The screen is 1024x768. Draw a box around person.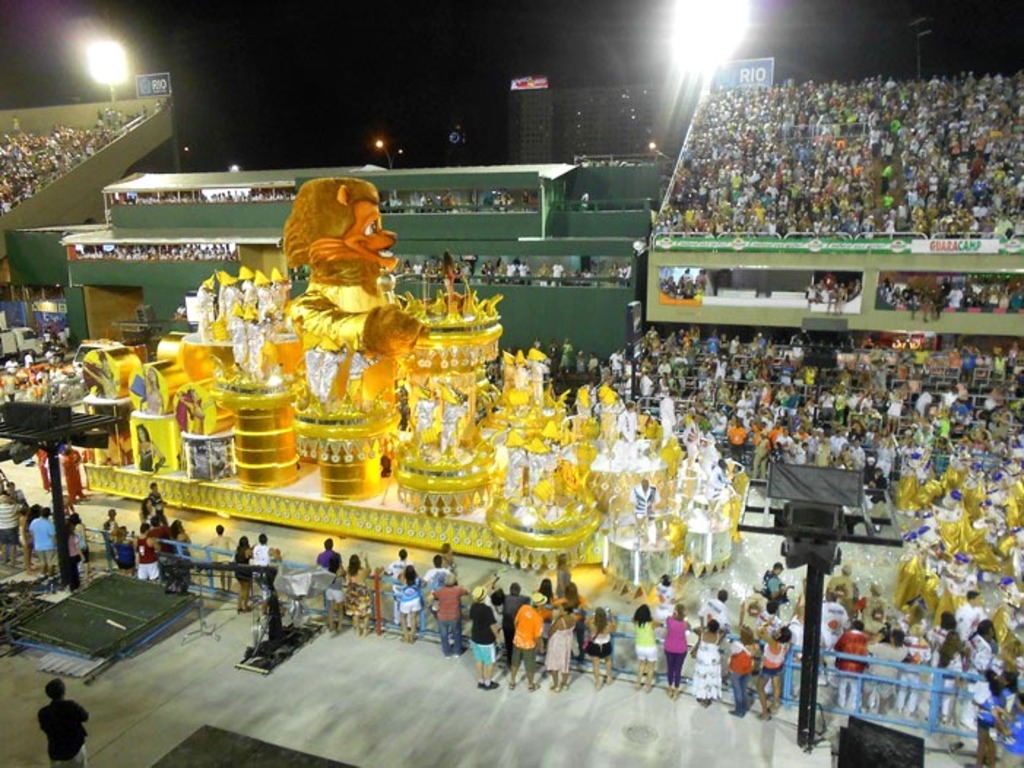
(x1=34, y1=673, x2=89, y2=764).
